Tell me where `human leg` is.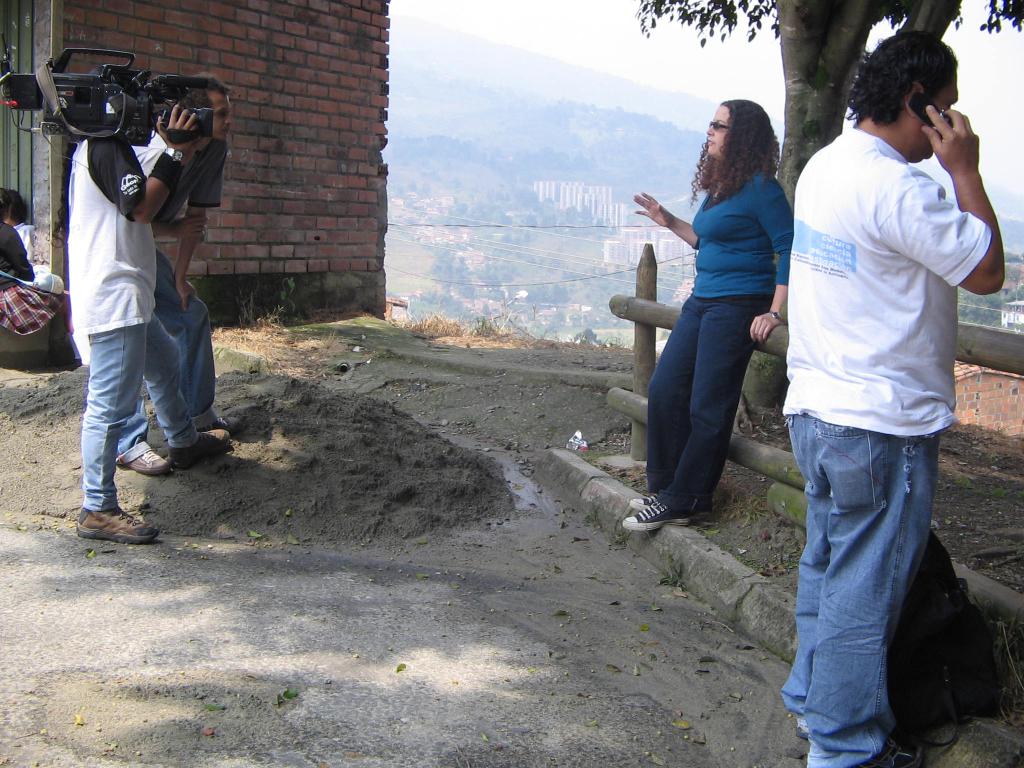
`human leg` is at (804, 387, 943, 767).
